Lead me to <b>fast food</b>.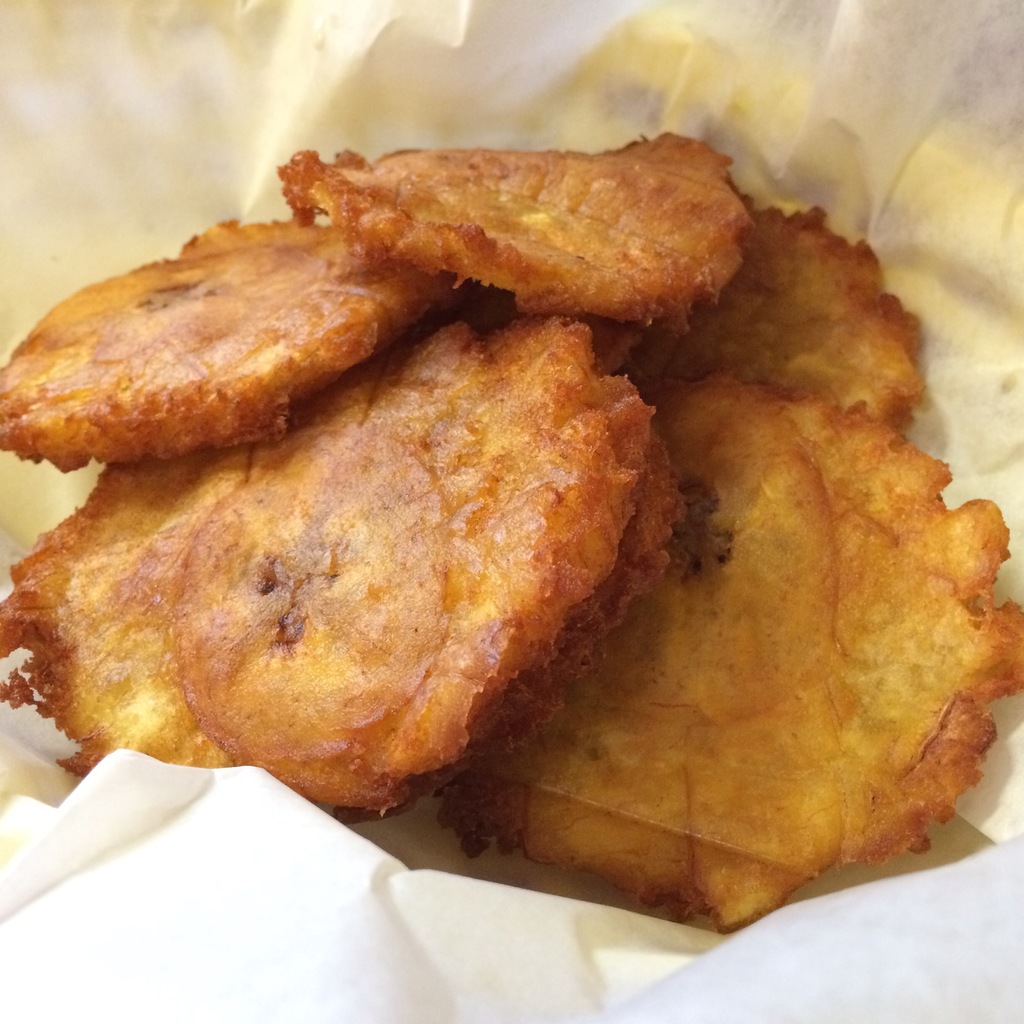
Lead to (0, 225, 395, 476).
